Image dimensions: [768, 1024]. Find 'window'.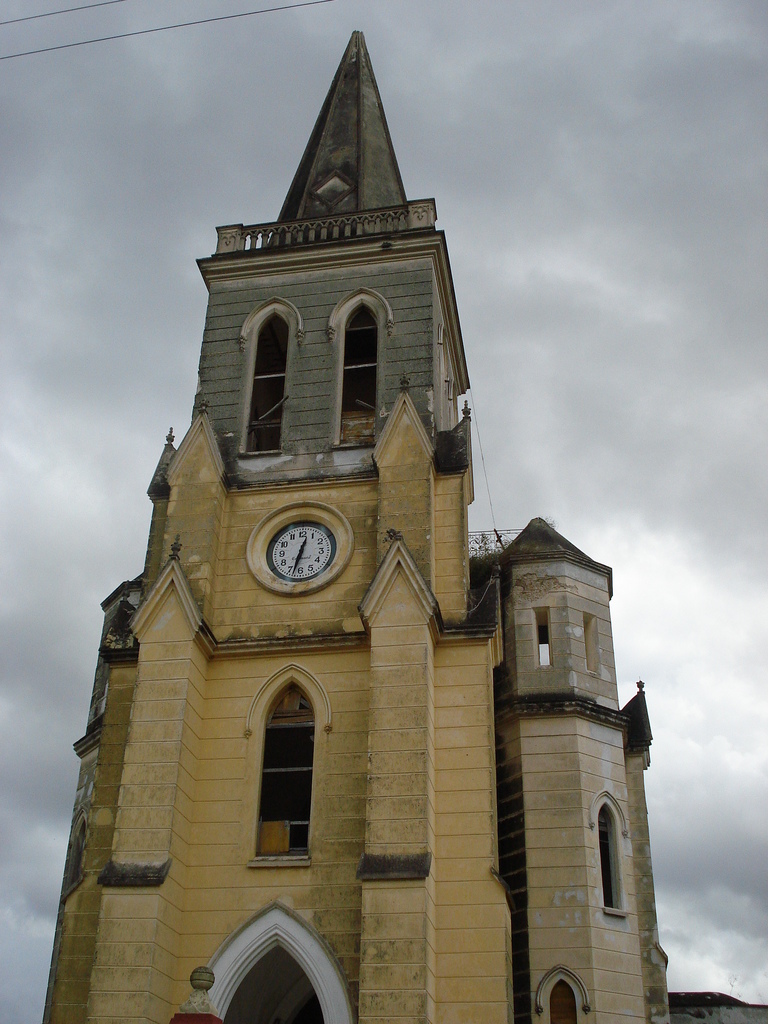
337 301 378 433.
